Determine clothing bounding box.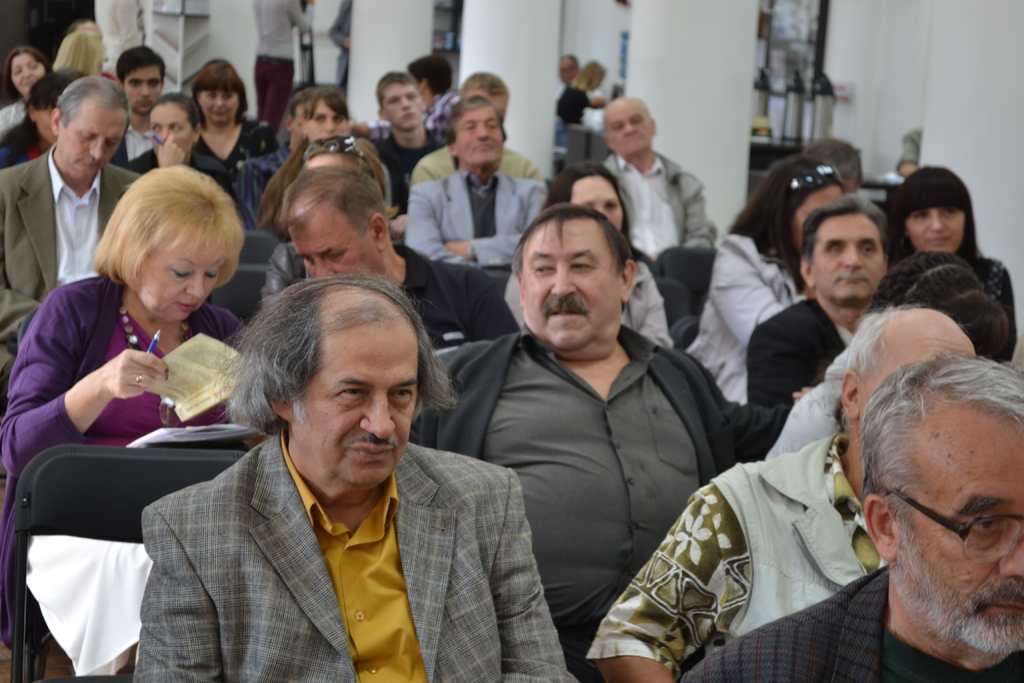
Determined: 87, 394, 560, 677.
